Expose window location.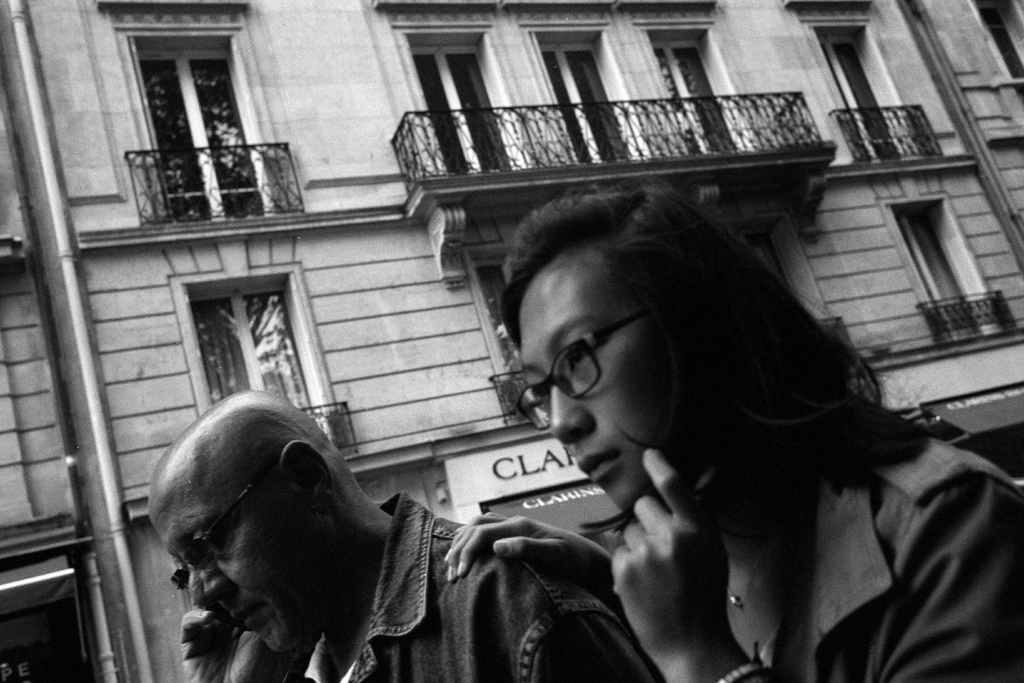
Exposed at (left=709, top=217, right=833, bottom=325).
